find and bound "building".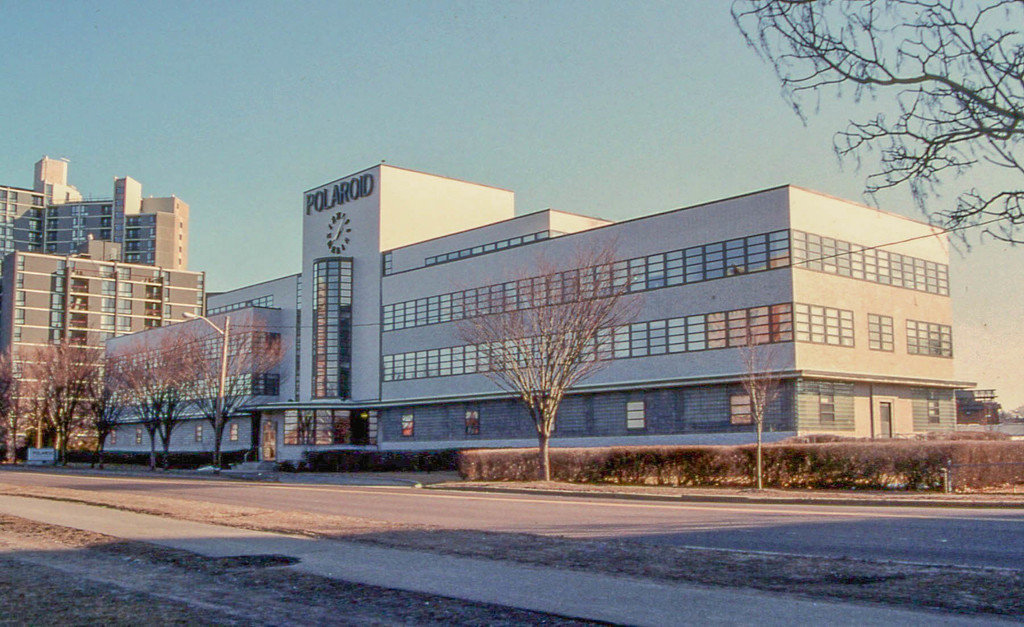
Bound: x1=0 y1=252 x2=207 y2=458.
